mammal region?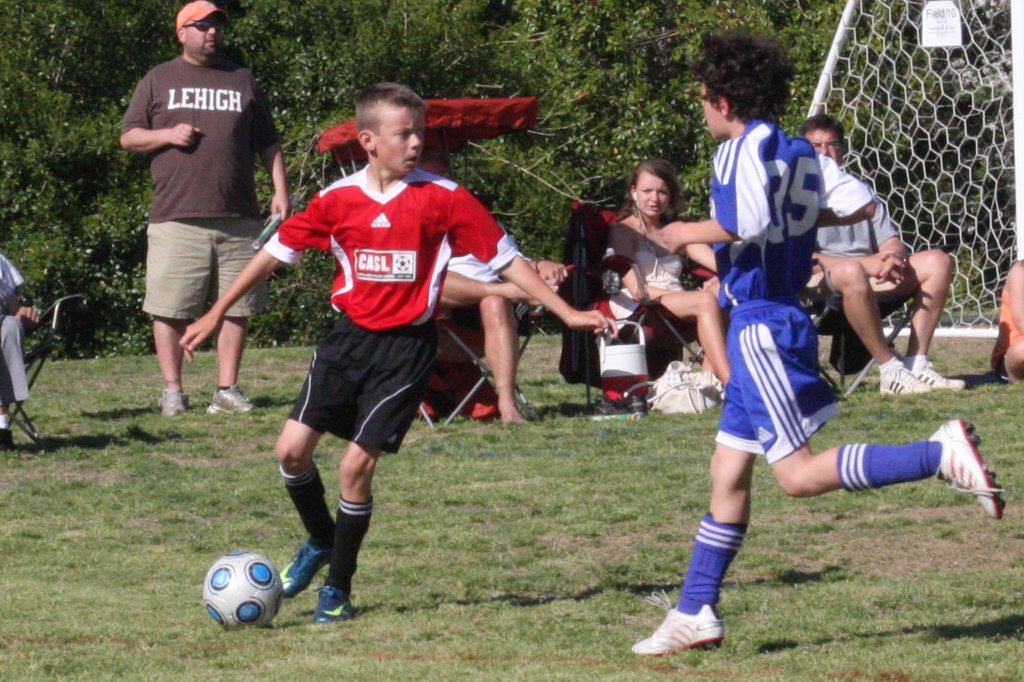
(0, 242, 42, 450)
